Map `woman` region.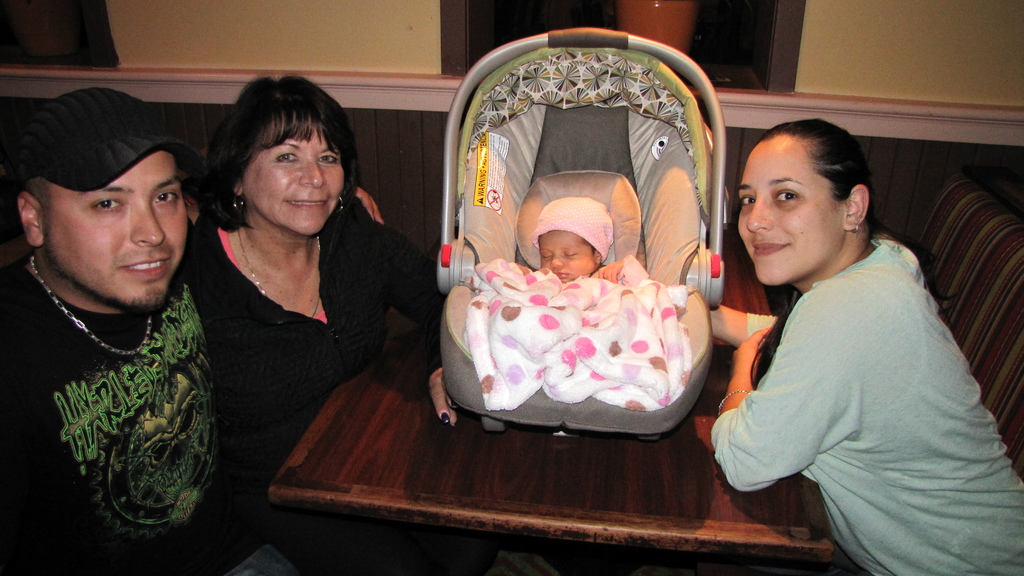
Mapped to Rect(171, 76, 397, 490).
